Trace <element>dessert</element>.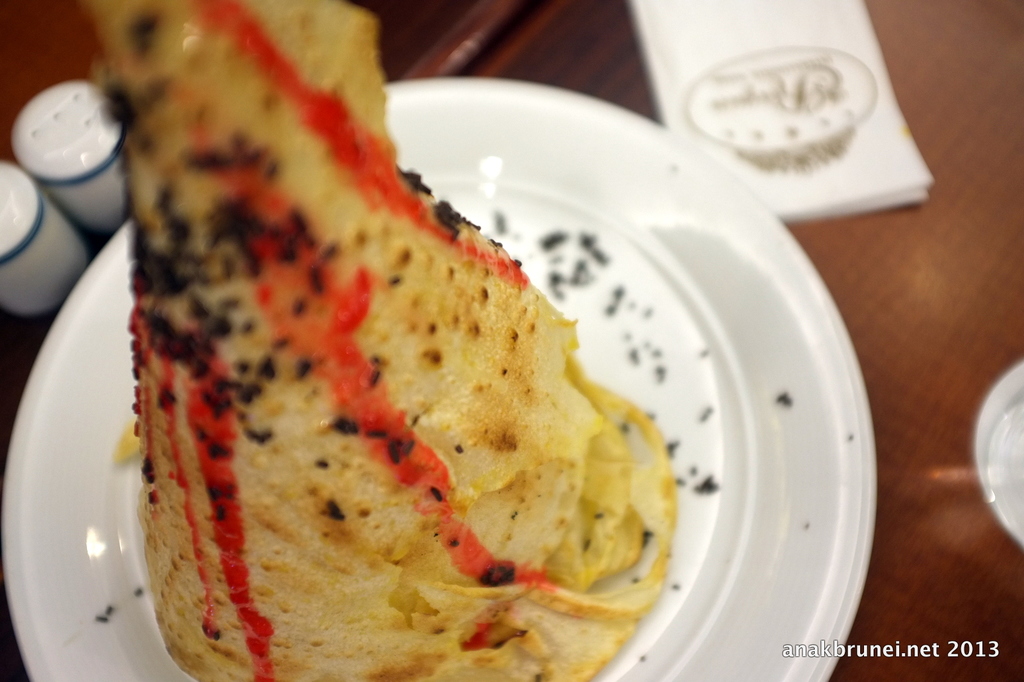
Traced to bbox=[97, 70, 712, 681].
